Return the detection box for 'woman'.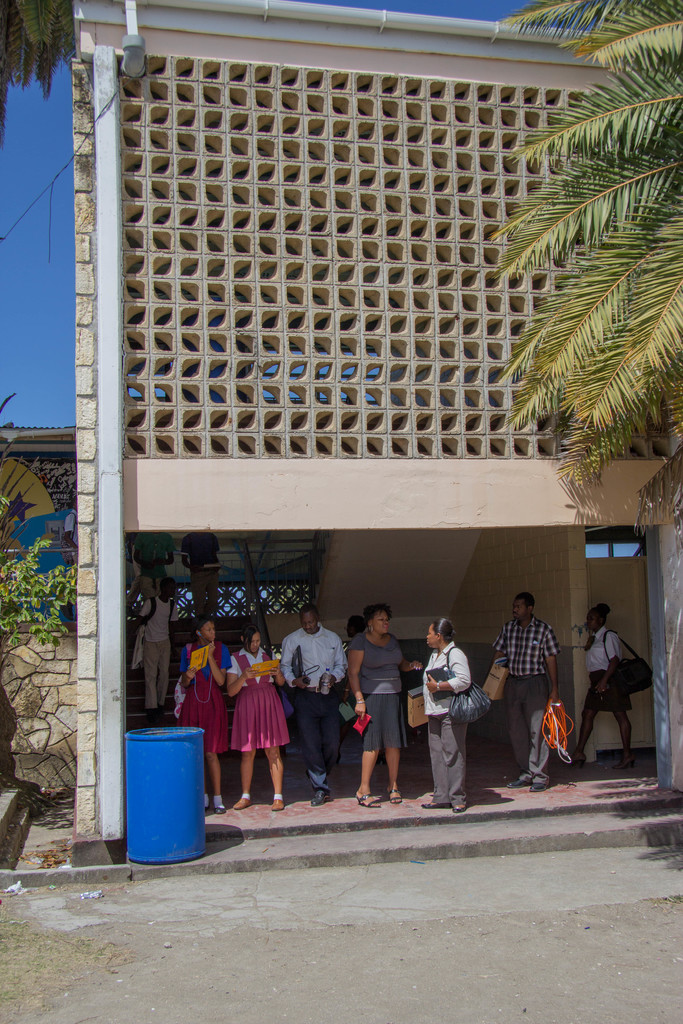
(575,600,643,765).
